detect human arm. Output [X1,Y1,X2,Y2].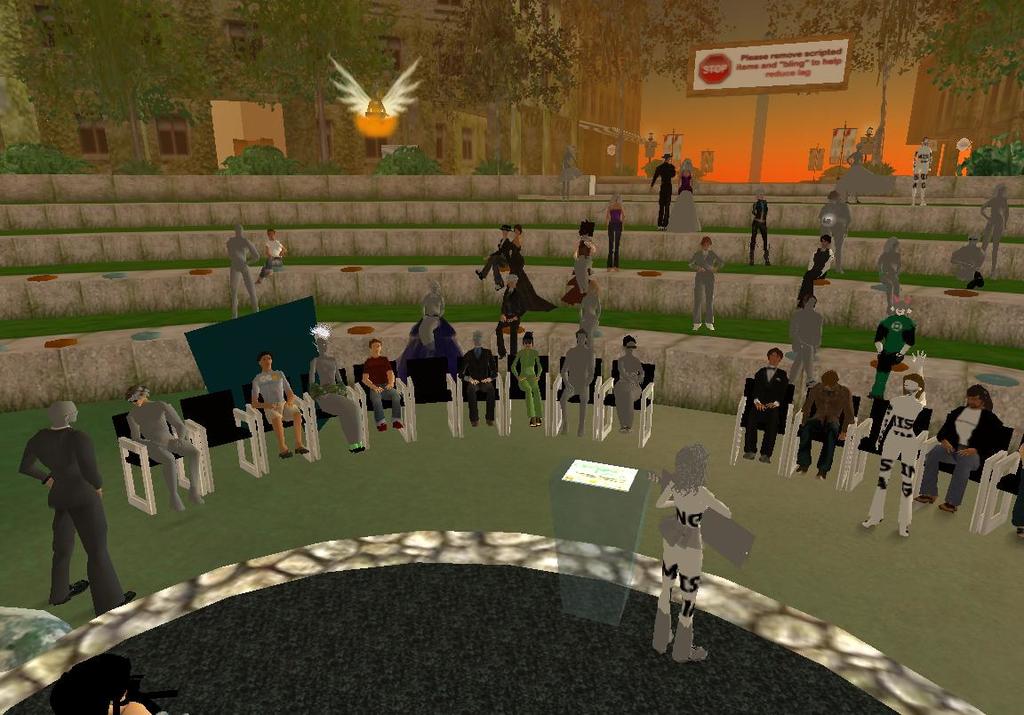
[164,394,194,446].
